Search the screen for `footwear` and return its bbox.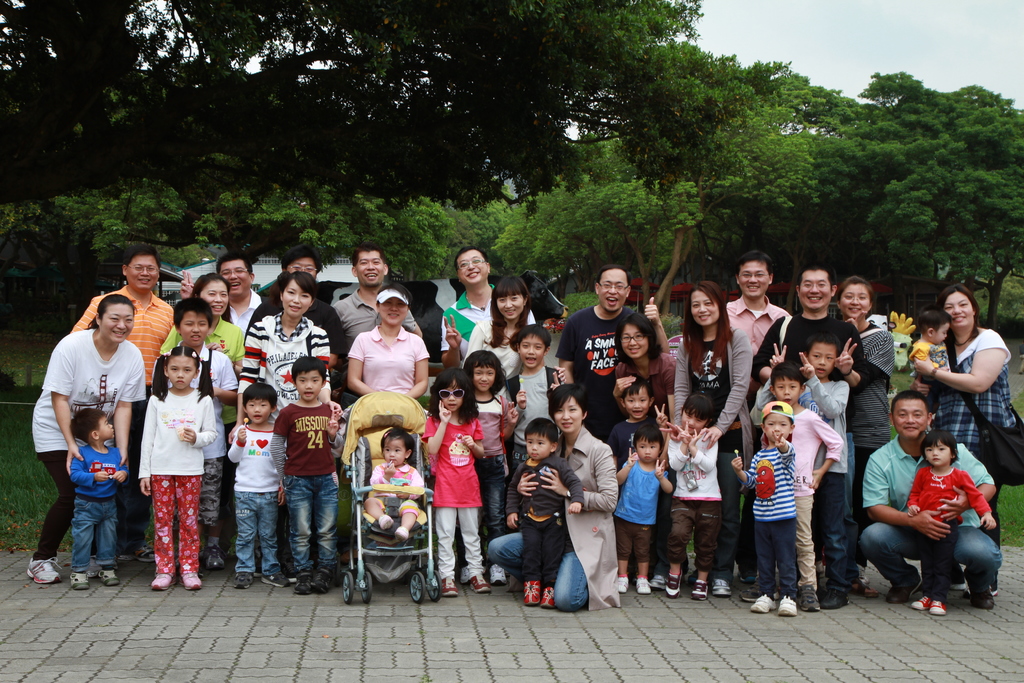
Found: region(927, 598, 947, 616).
